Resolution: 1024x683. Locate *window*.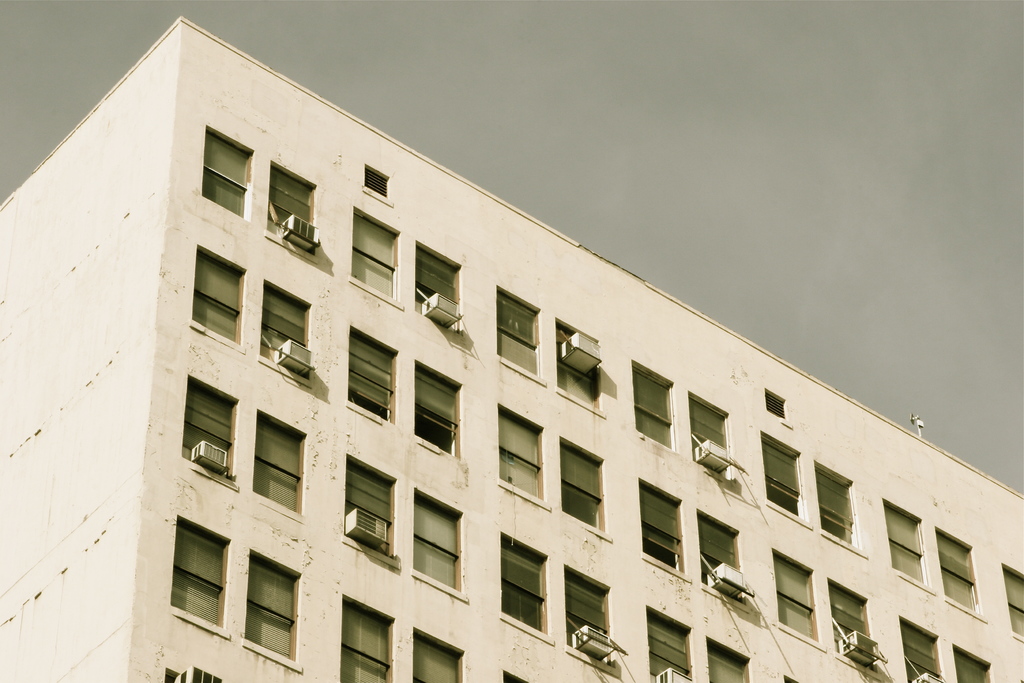
[x1=416, y1=363, x2=461, y2=460].
